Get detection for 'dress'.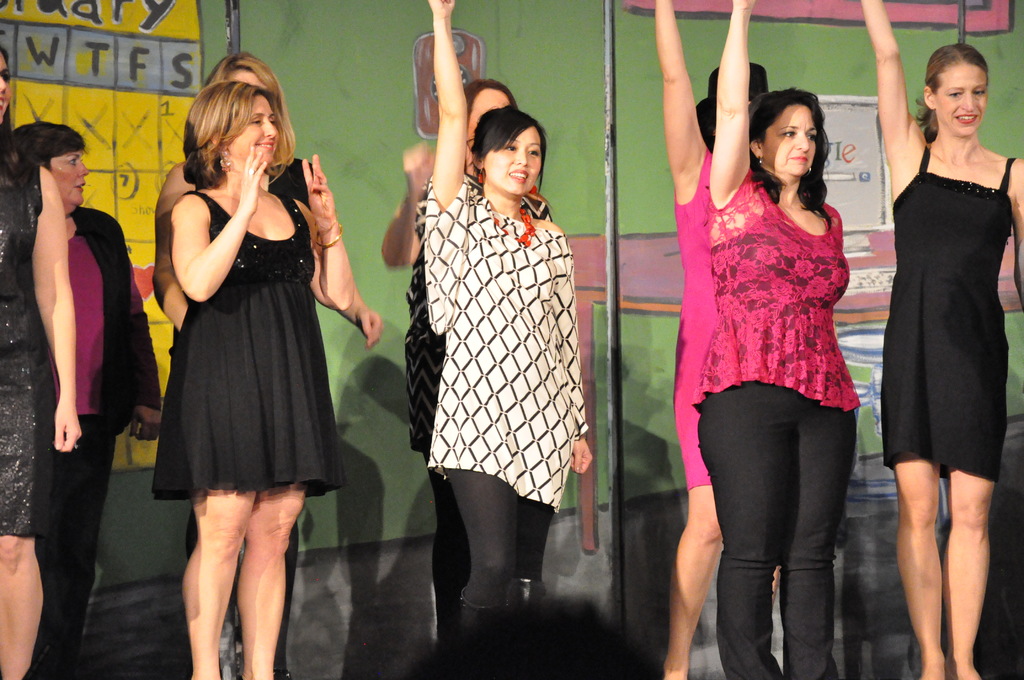
Detection: (880, 139, 1015, 474).
